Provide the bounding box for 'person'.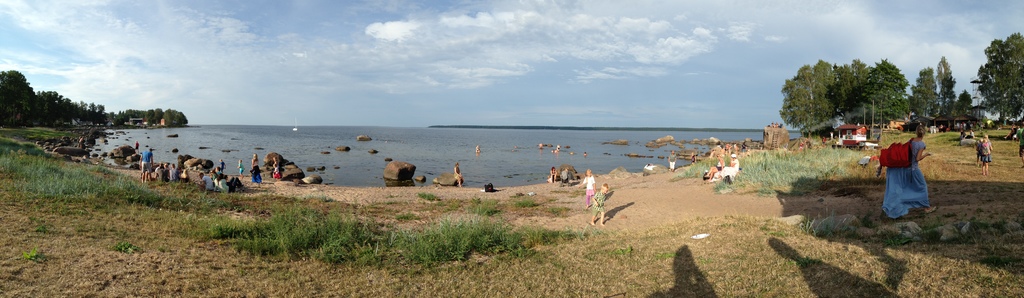
(left=452, top=161, right=465, bottom=189).
